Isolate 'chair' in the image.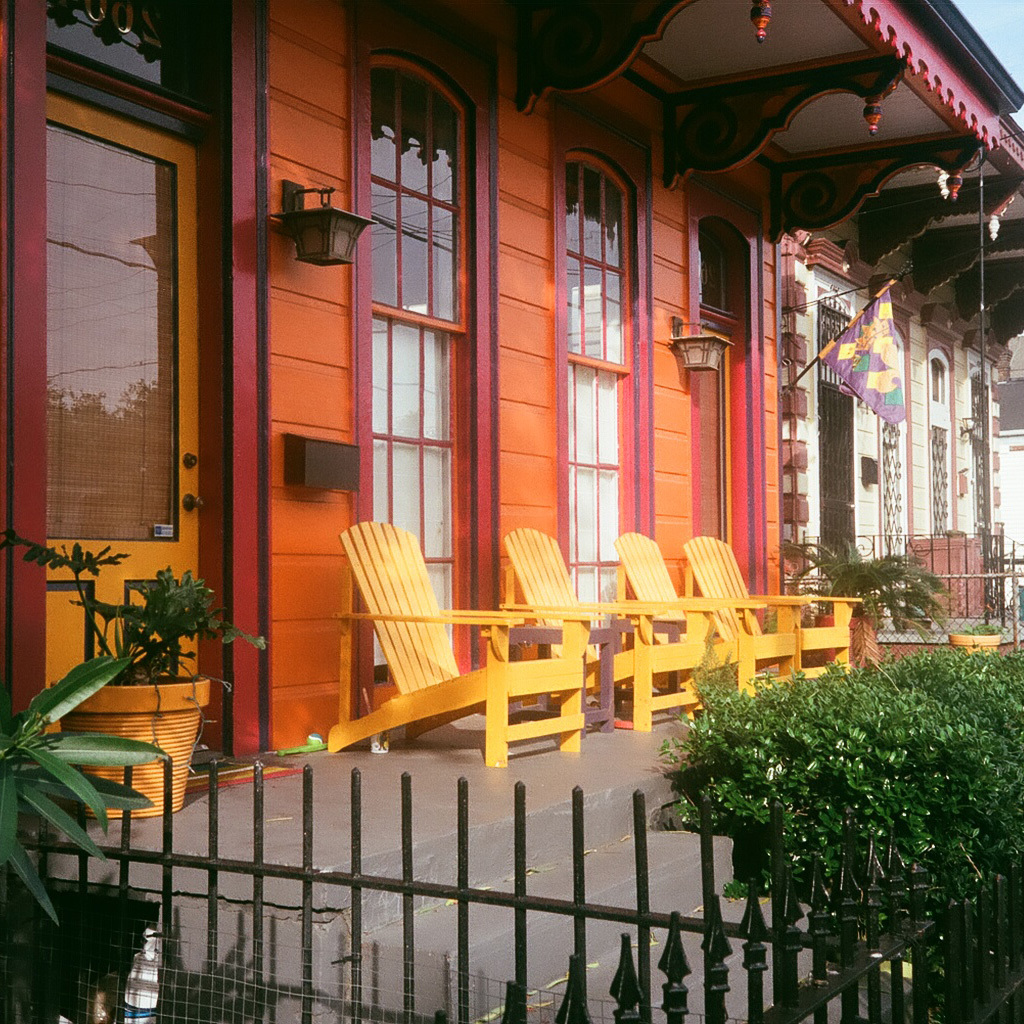
Isolated region: bbox(501, 527, 710, 729).
